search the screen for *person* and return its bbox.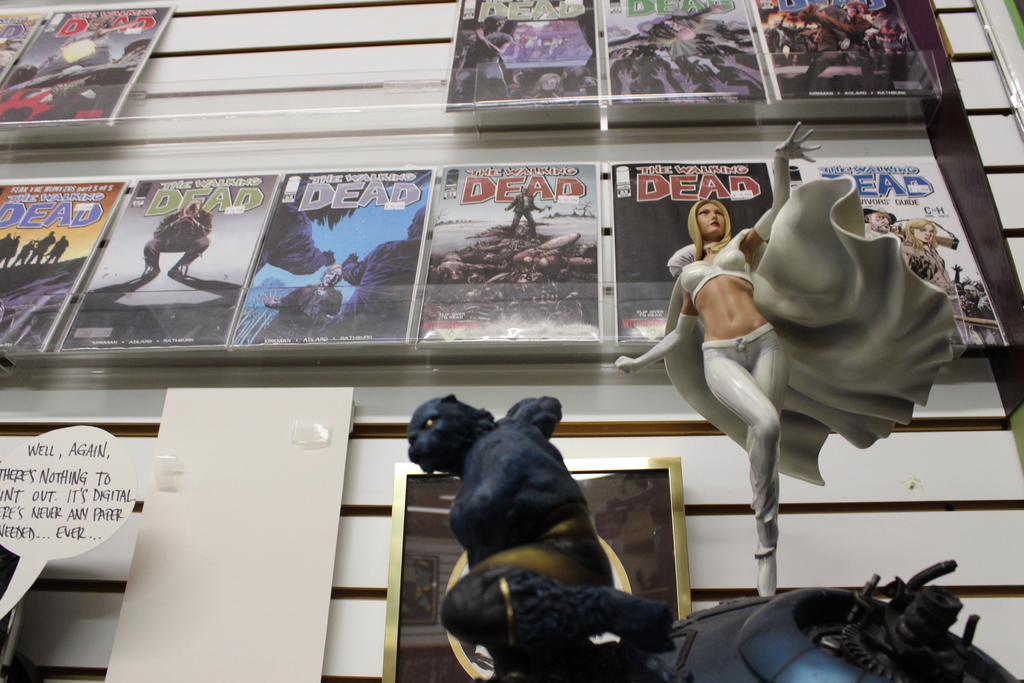
Found: x1=510 y1=67 x2=535 y2=100.
